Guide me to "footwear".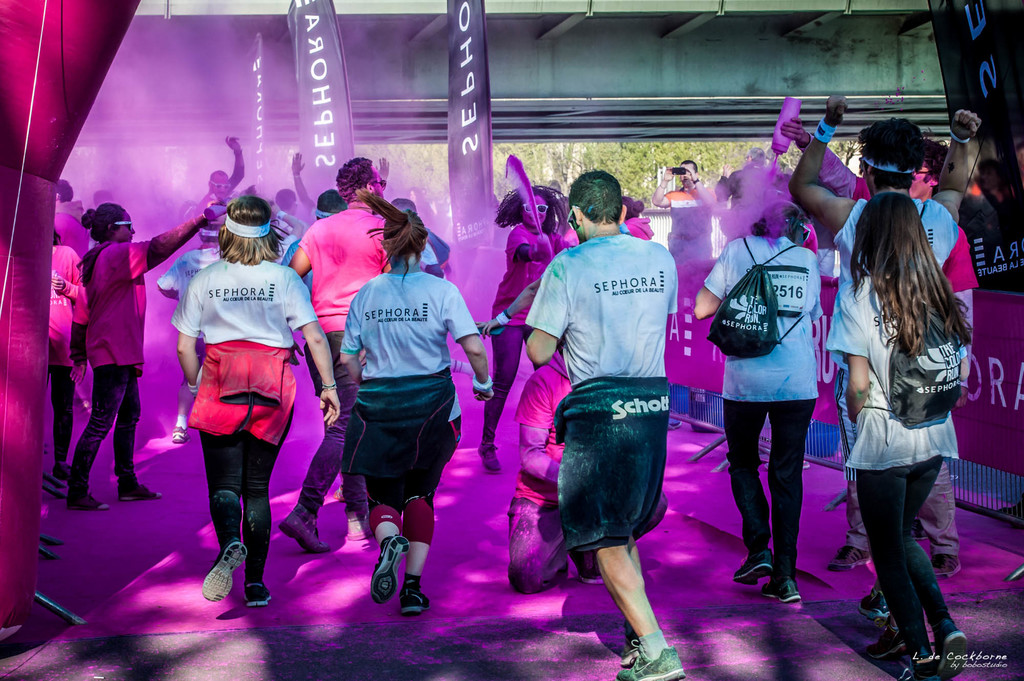
Guidance: x1=733, y1=550, x2=776, y2=584.
